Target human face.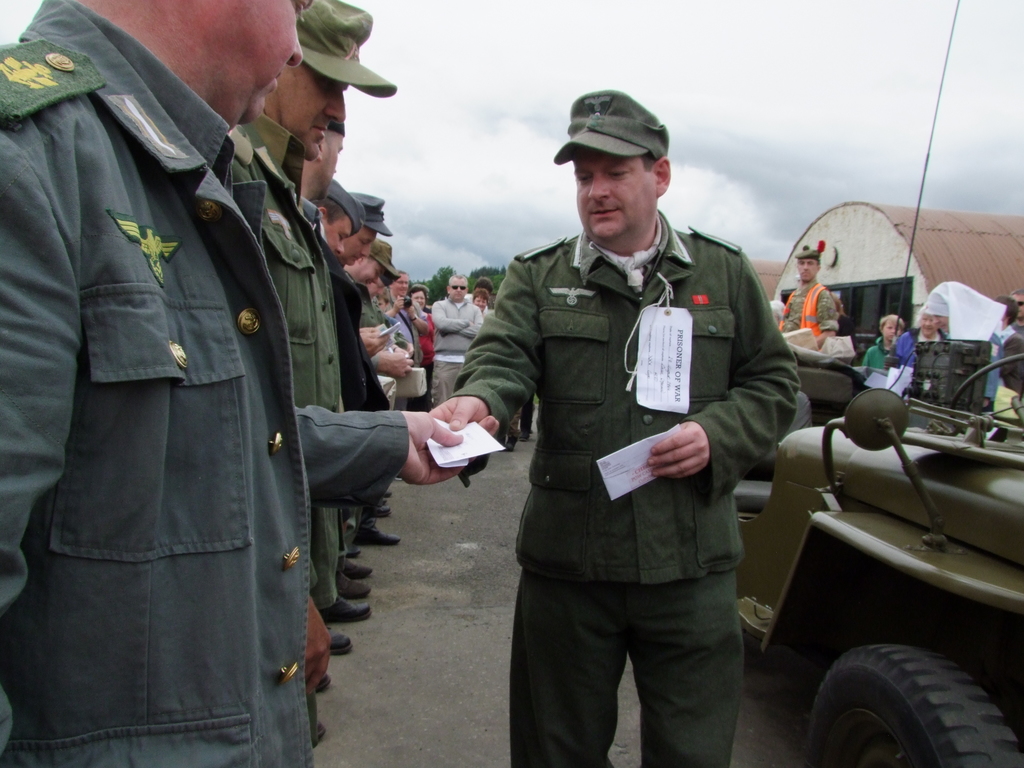
Target region: 349, 233, 378, 266.
